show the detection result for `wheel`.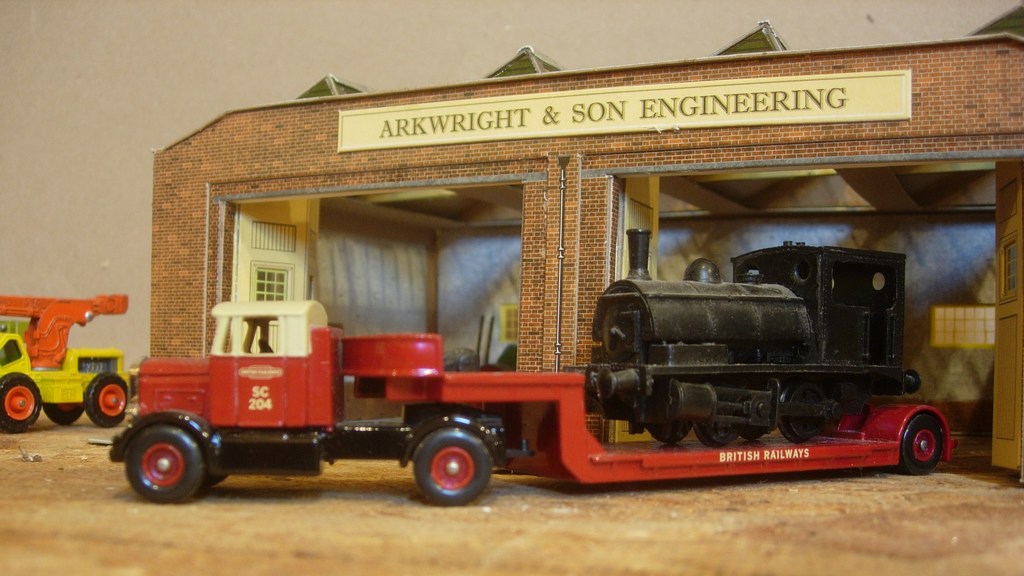
<bbox>646, 422, 691, 442</bbox>.
